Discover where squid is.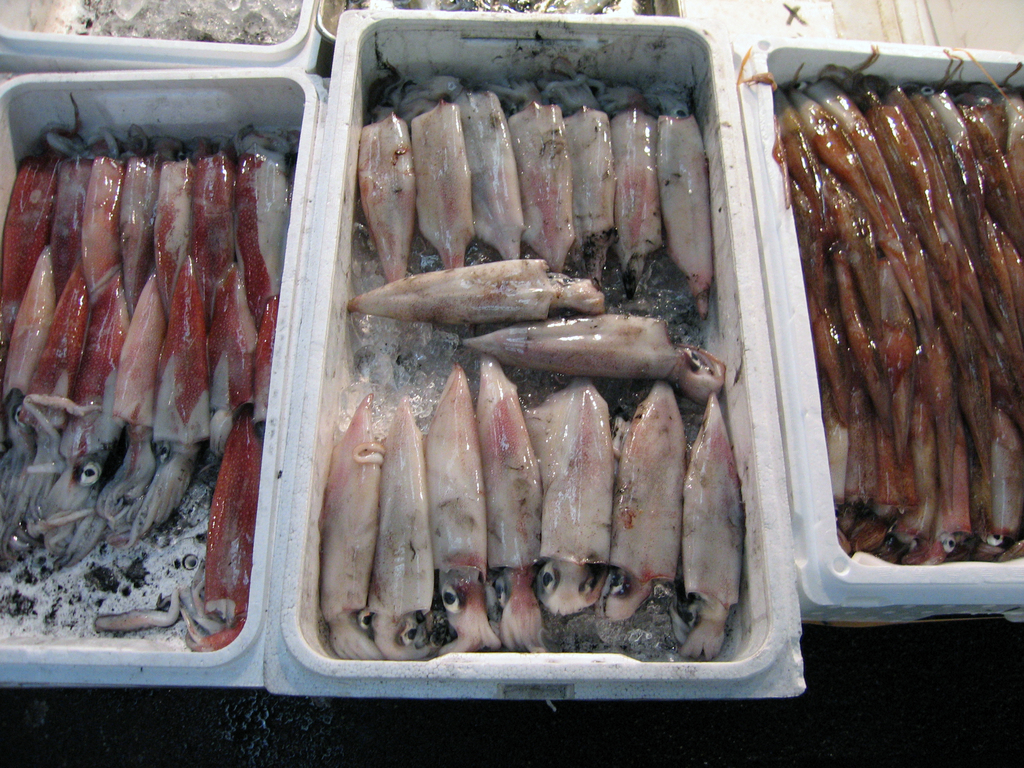
Discovered at [480,83,524,257].
